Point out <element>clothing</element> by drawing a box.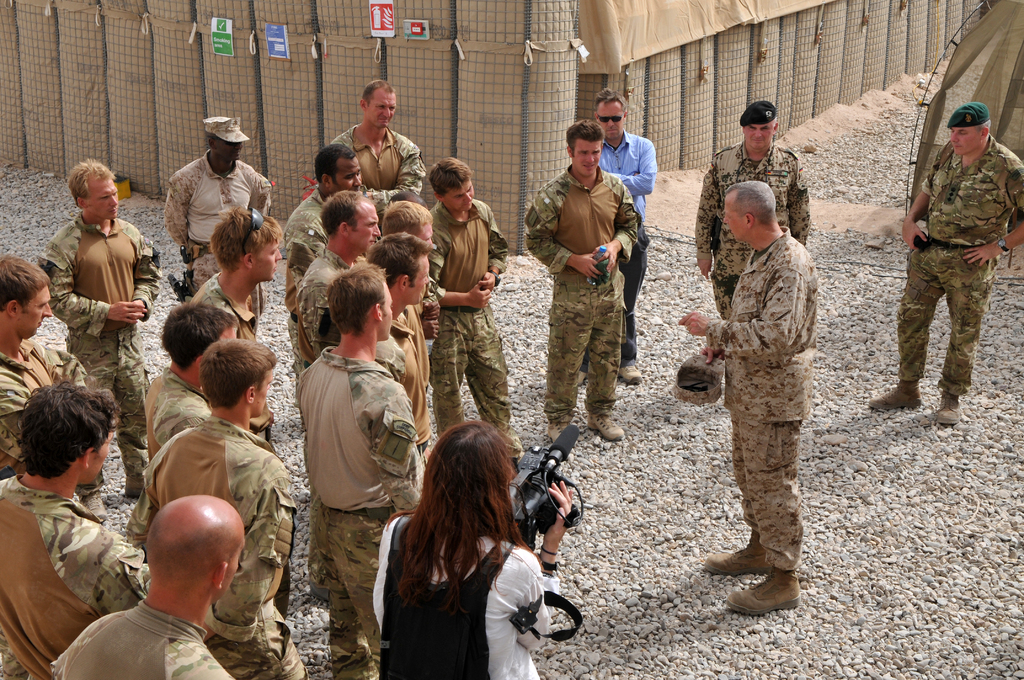
l=336, t=129, r=425, b=216.
